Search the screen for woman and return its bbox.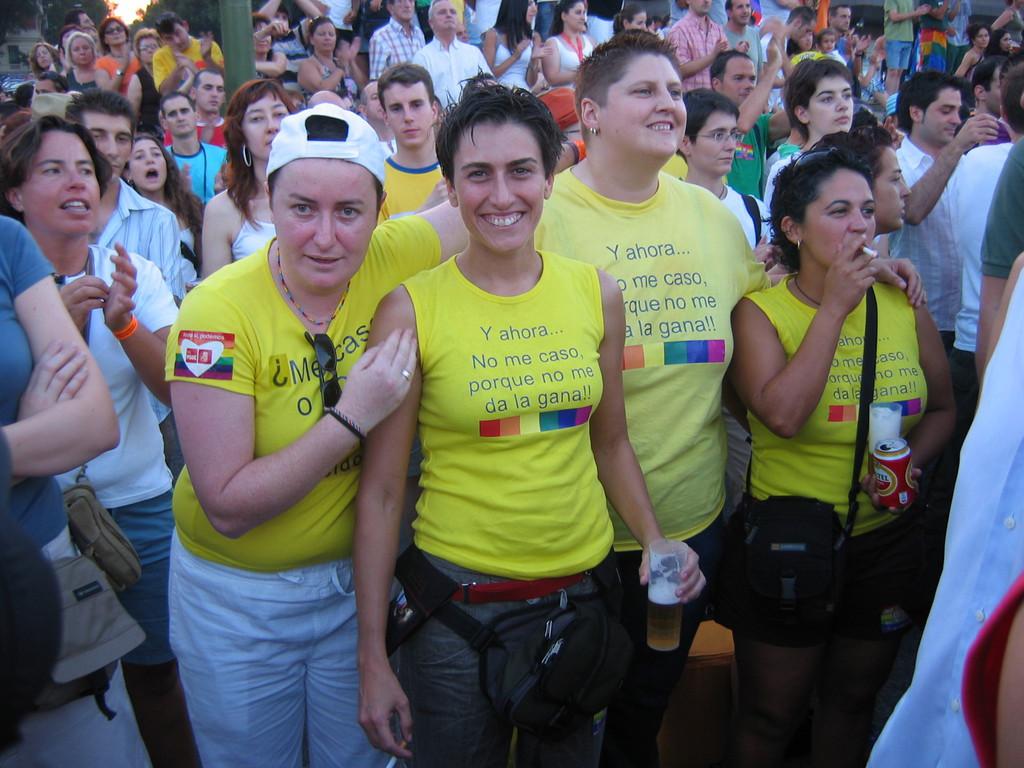
Found: (x1=0, y1=109, x2=206, y2=767).
